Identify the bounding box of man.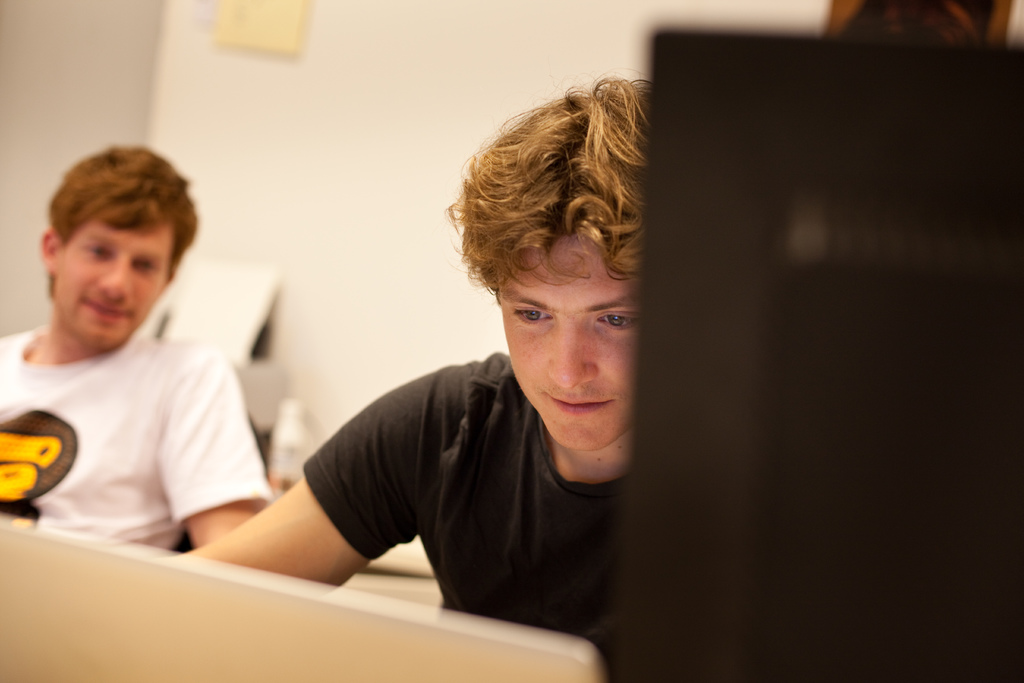
177,70,659,682.
